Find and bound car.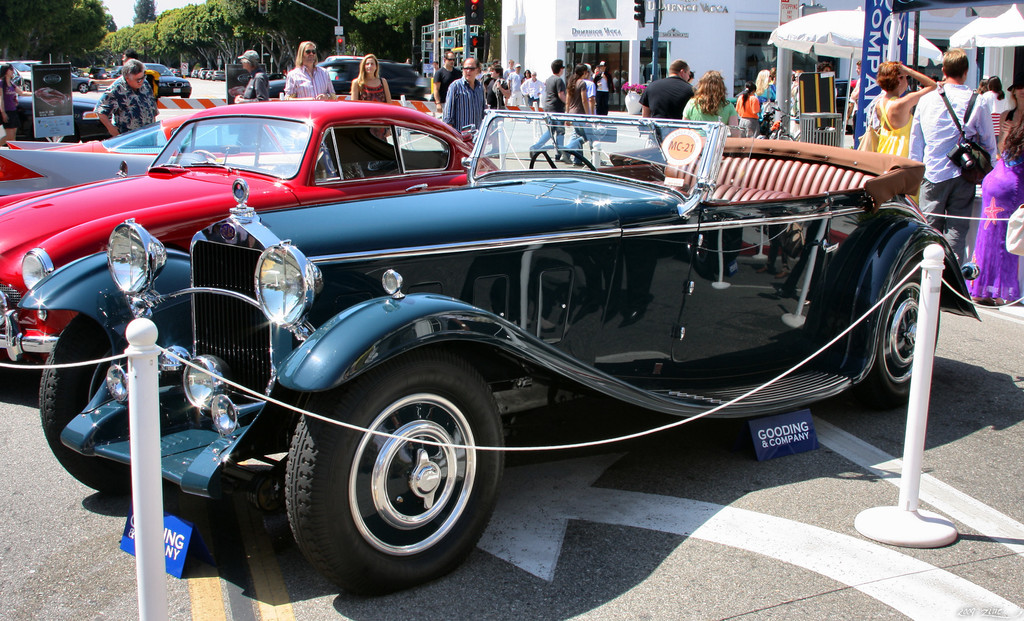
Bound: <bbox>0, 106, 993, 585</bbox>.
